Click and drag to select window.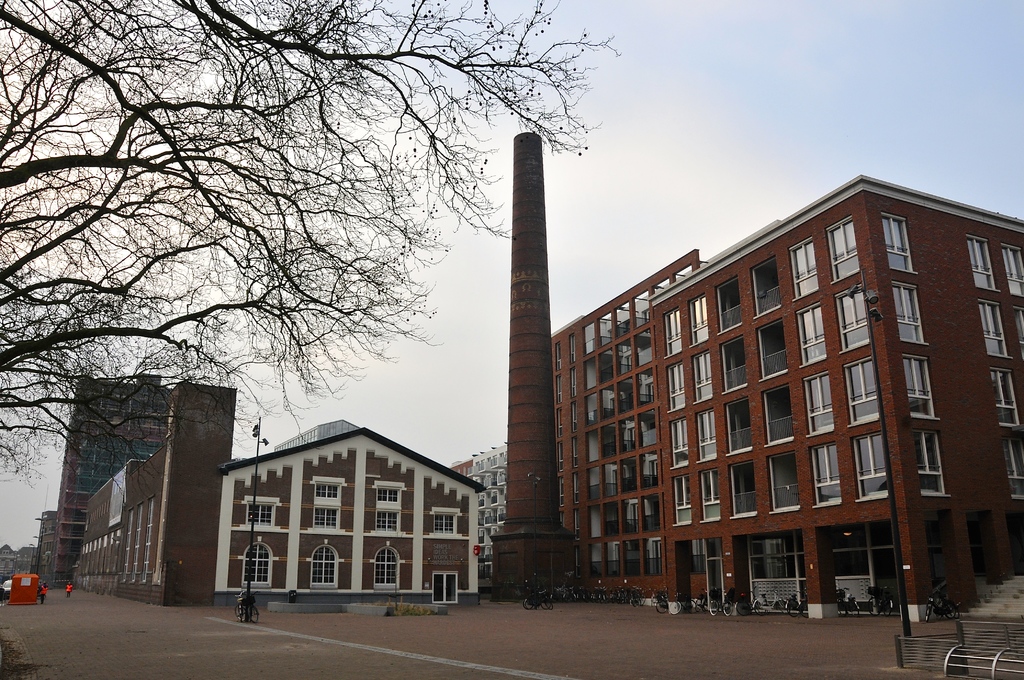
Selection: [left=810, top=442, right=845, bottom=509].
